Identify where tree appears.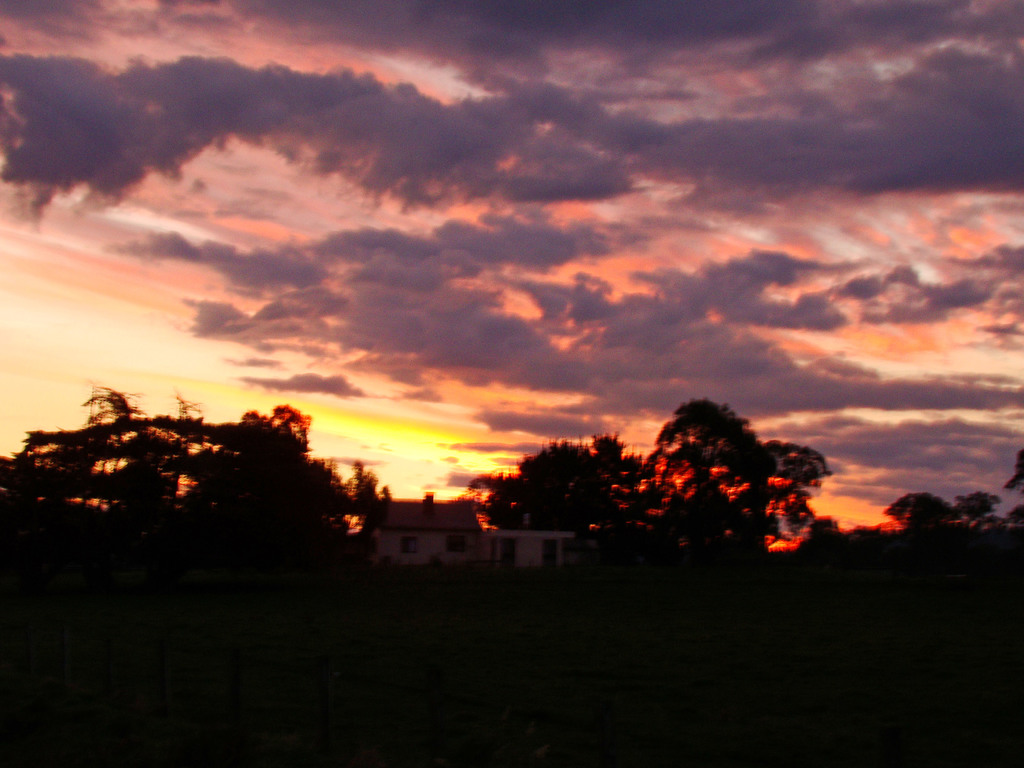
Appears at 646/390/766/552.
